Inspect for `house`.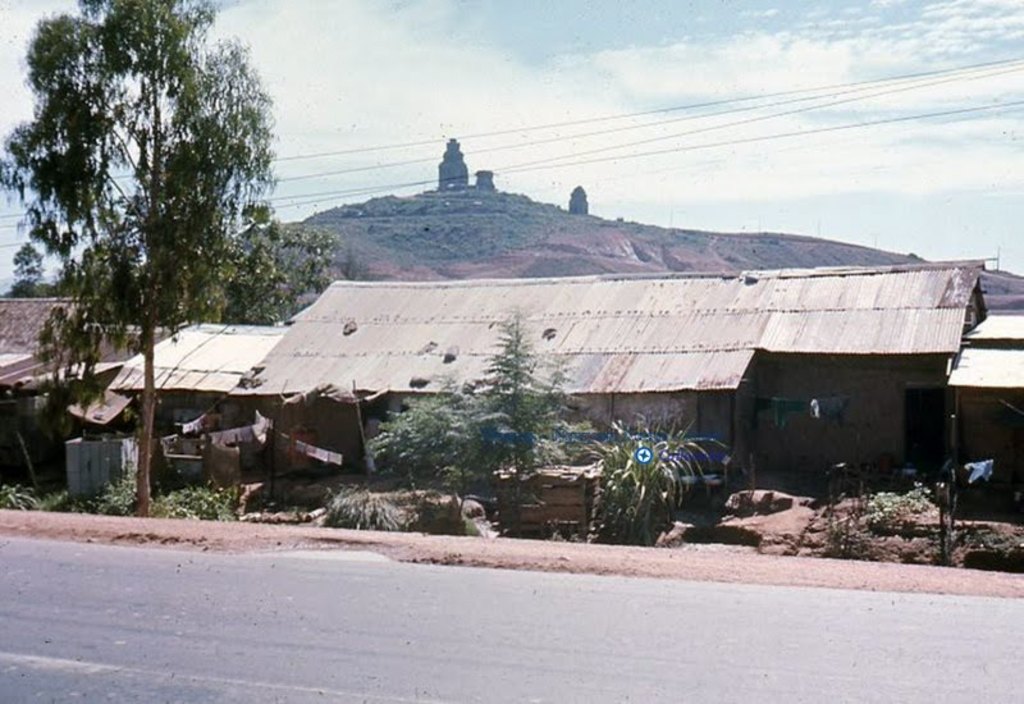
Inspection: {"x1": 0, "y1": 278, "x2": 179, "y2": 530}.
